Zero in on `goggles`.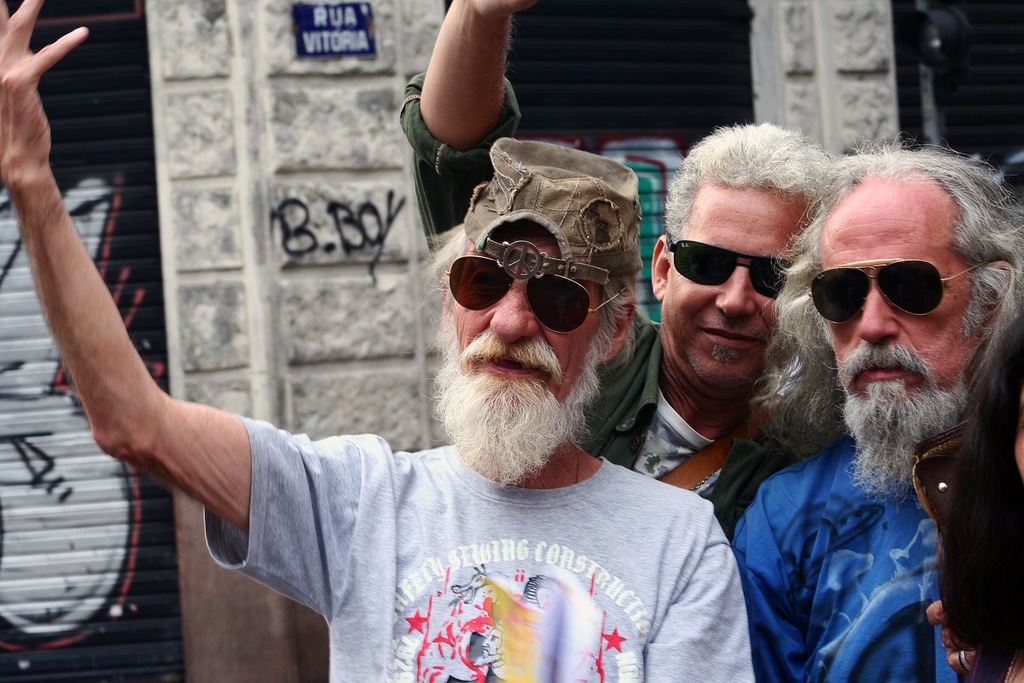
Zeroed in: detection(431, 227, 626, 336).
